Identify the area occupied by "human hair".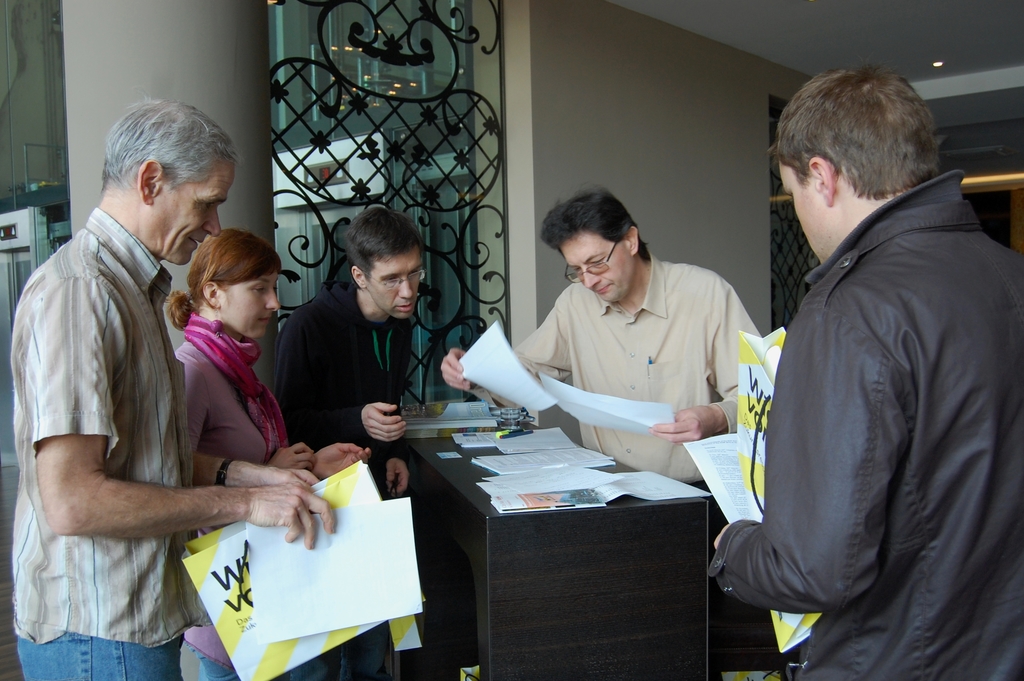
Area: region(540, 181, 652, 262).
